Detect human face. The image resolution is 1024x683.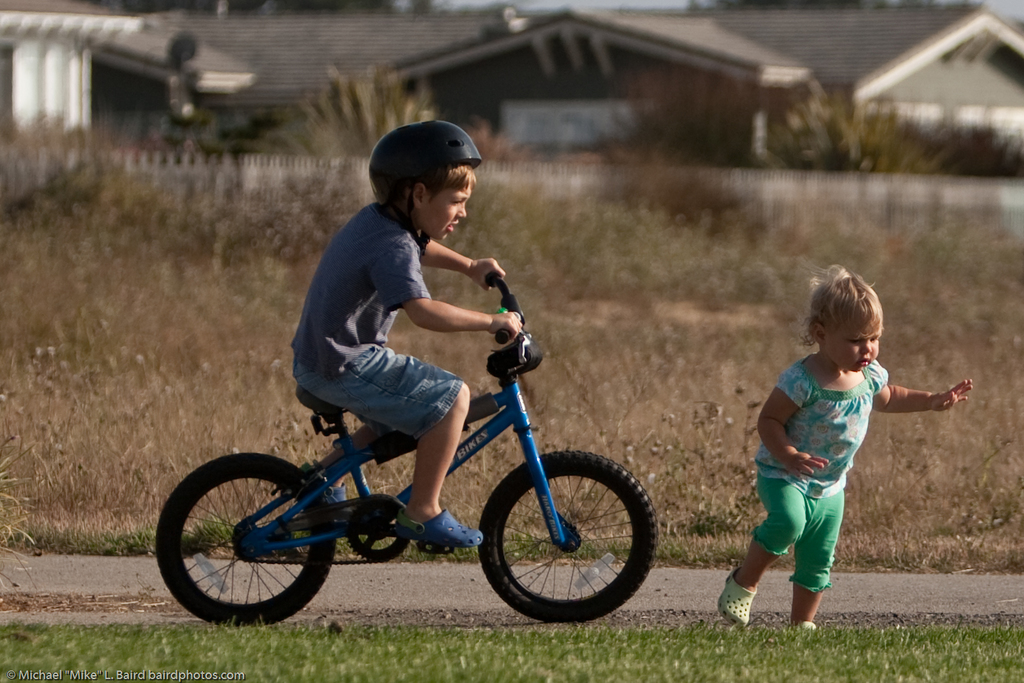
<bbox>425, 185, 471, 240</bbox>.
